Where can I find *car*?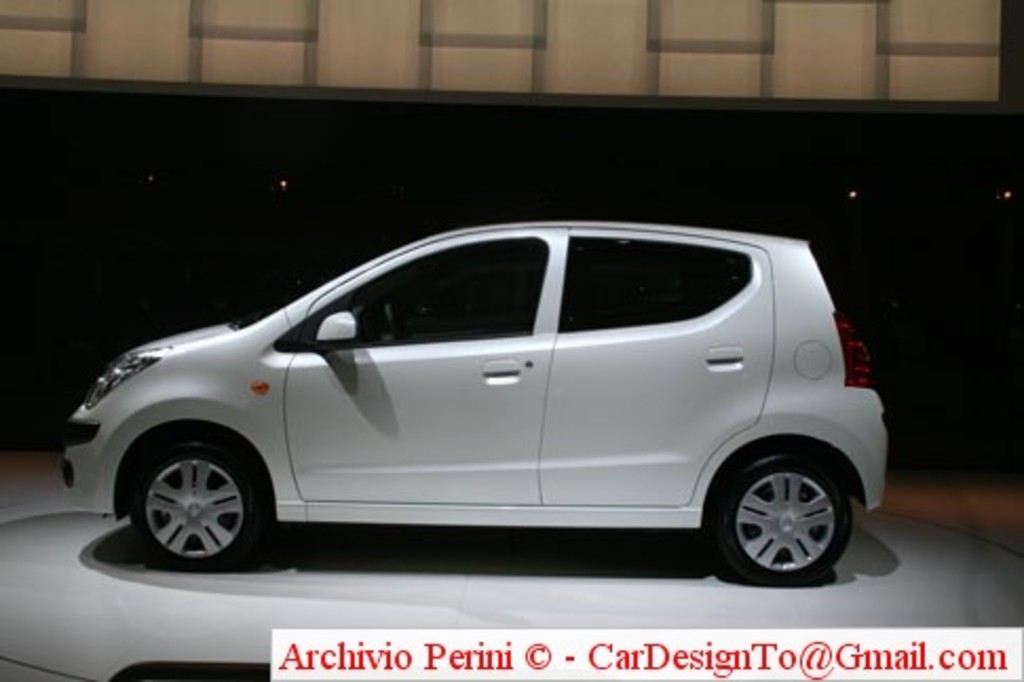
You can find it at left=53, top=215, right=887, bottom=591.
